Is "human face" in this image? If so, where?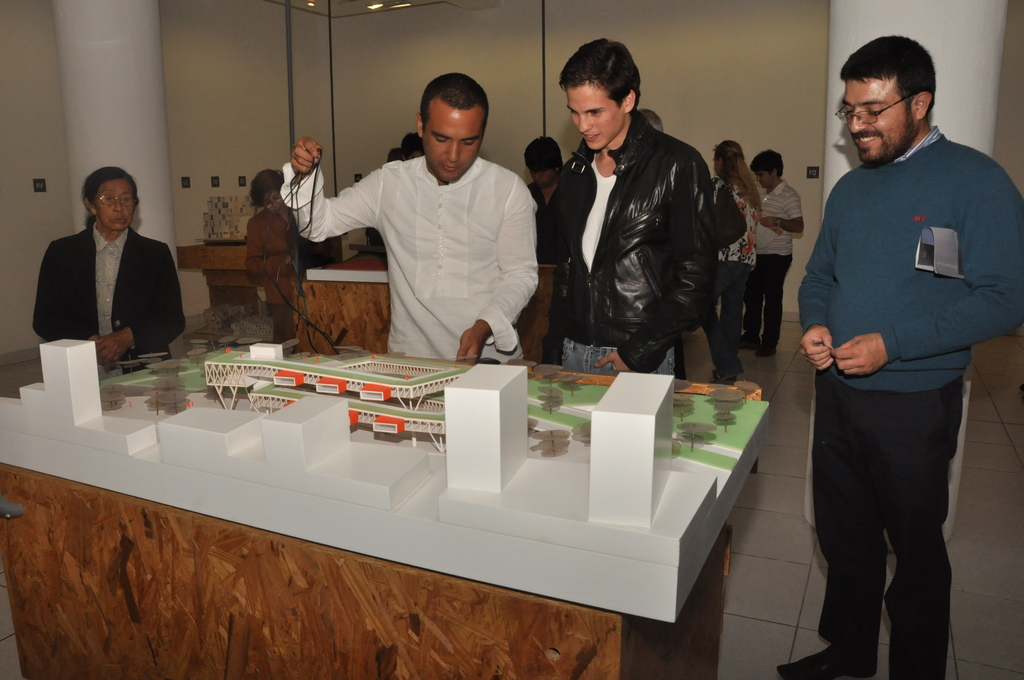
Yes, at (566, 80, 621, 155).
